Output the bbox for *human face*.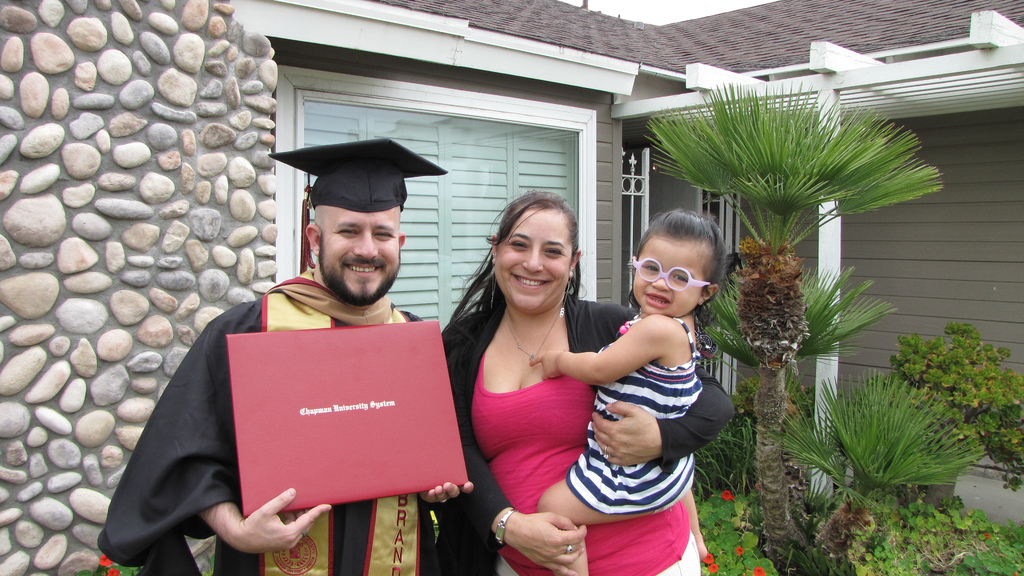
[488,204,579,314].
